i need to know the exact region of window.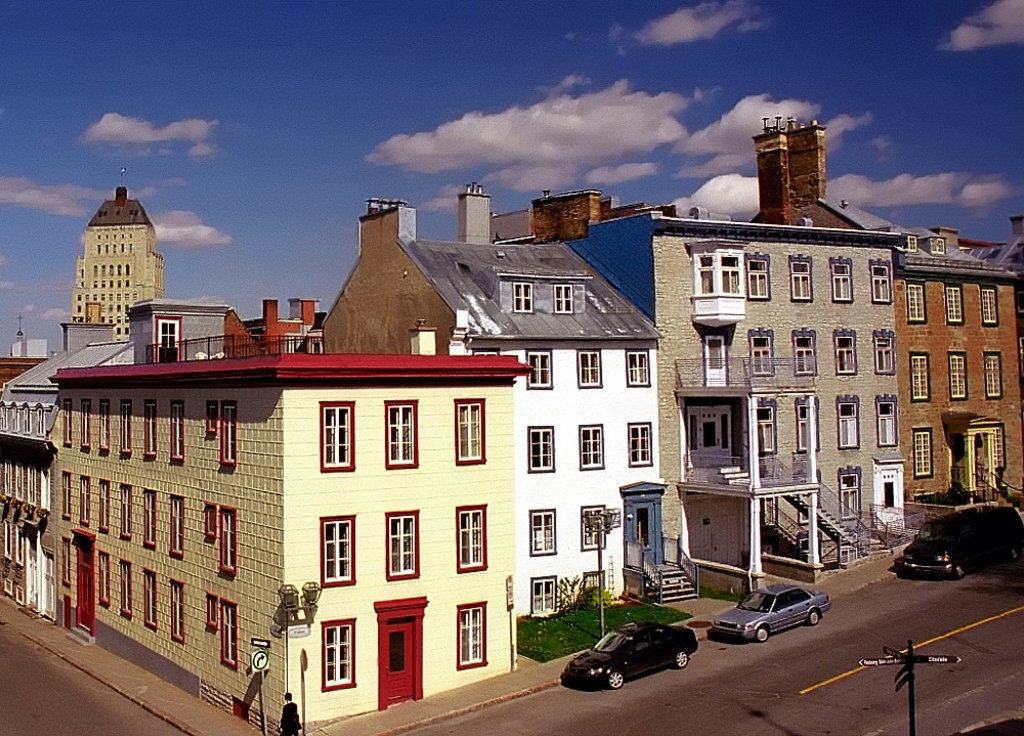
Region: BBox(509, 283, 530, 309).
